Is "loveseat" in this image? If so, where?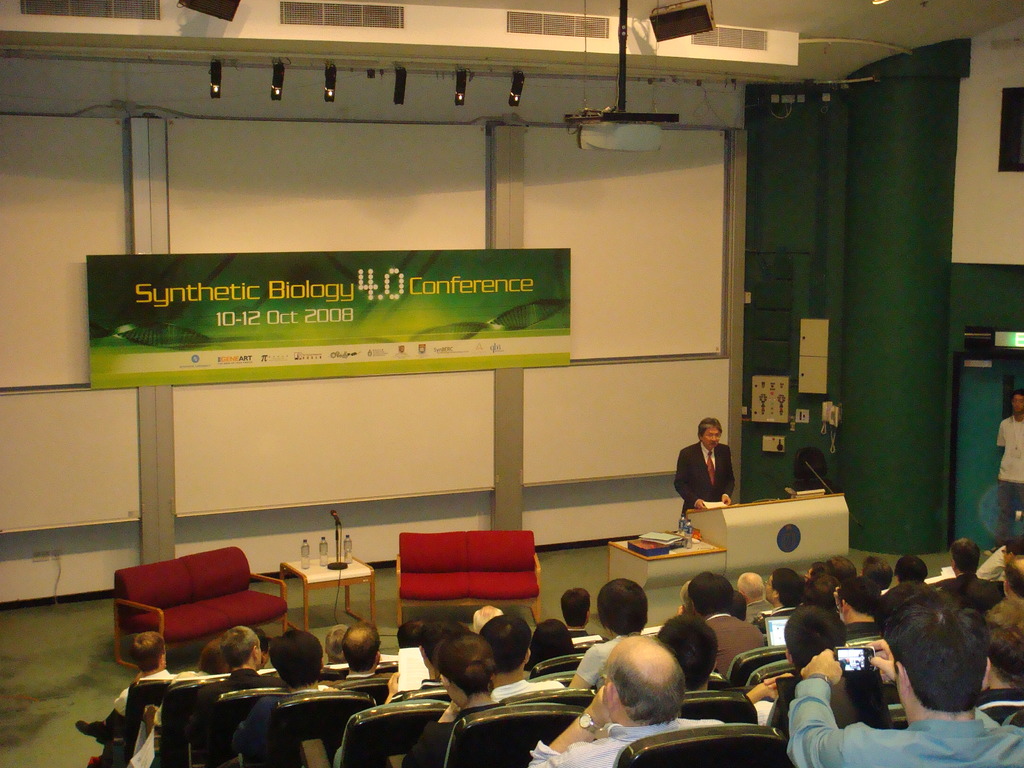
Yes, at BBox(111, 545, 291, 673).
